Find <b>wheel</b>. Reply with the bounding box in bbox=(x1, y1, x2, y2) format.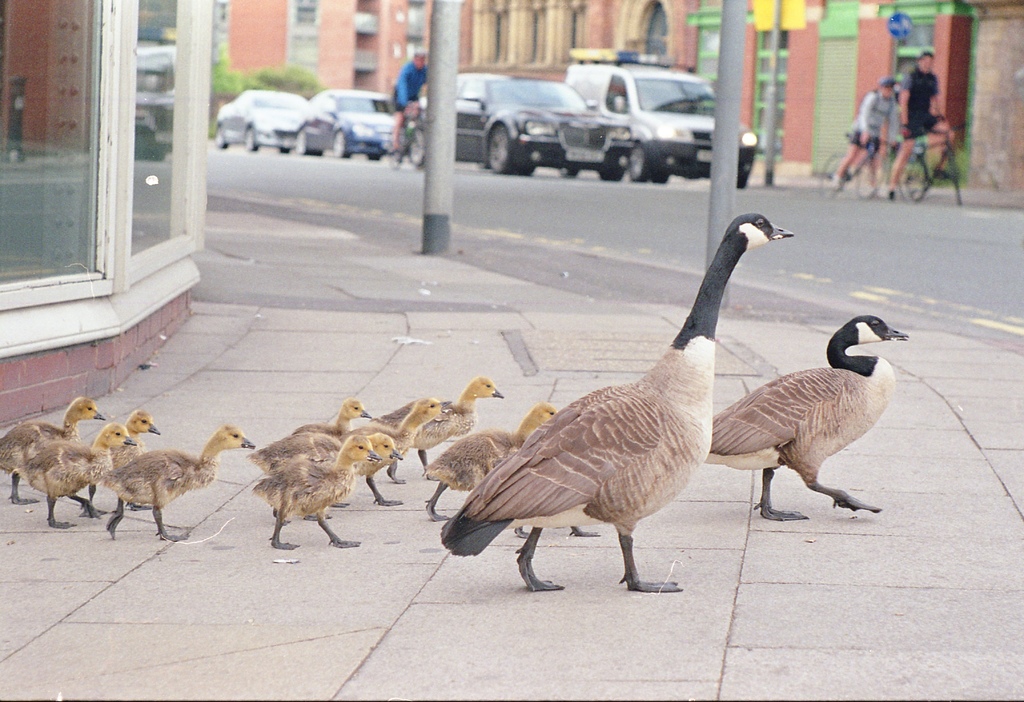
bbox=(408, 127, 428, 168).
